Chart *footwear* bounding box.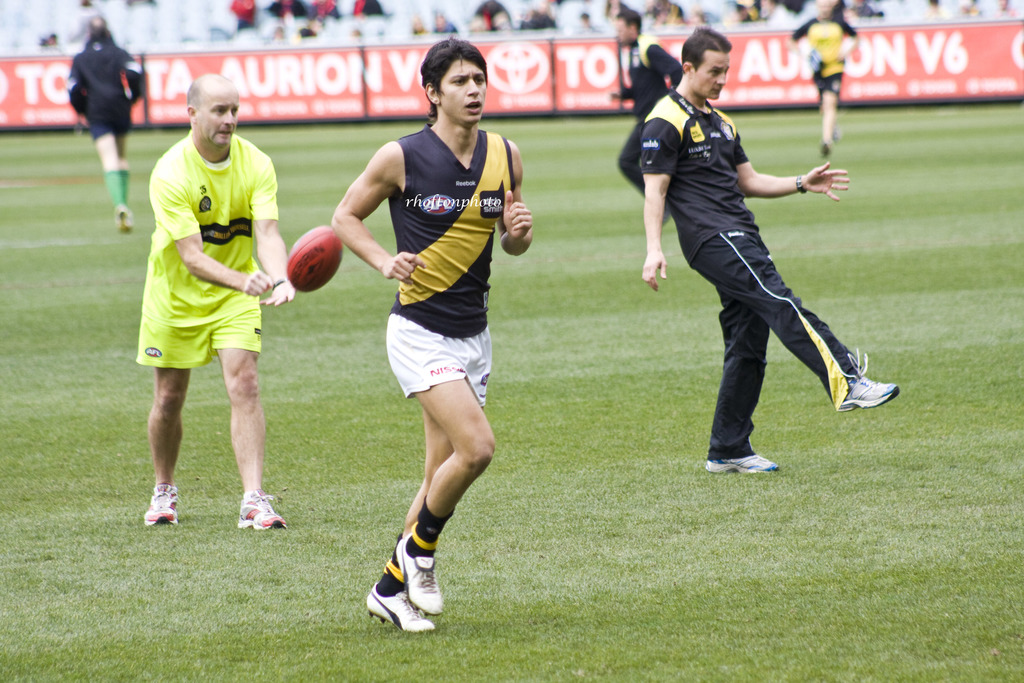
Charted: box(707, 454, 781, 477).
